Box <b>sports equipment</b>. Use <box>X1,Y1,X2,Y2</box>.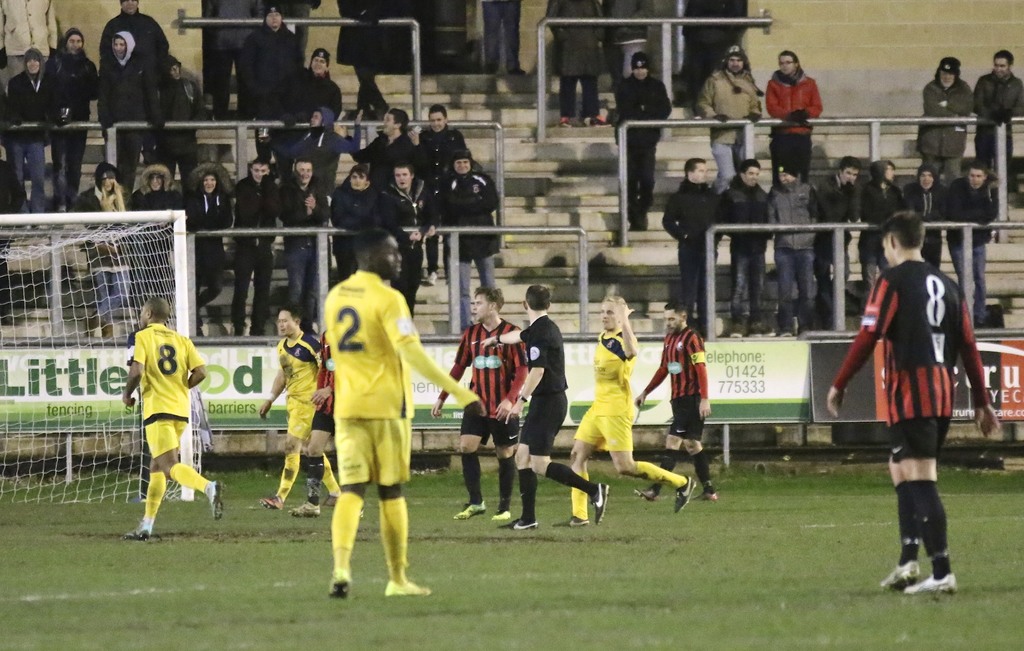
<box>452,502,486,522</box>.
